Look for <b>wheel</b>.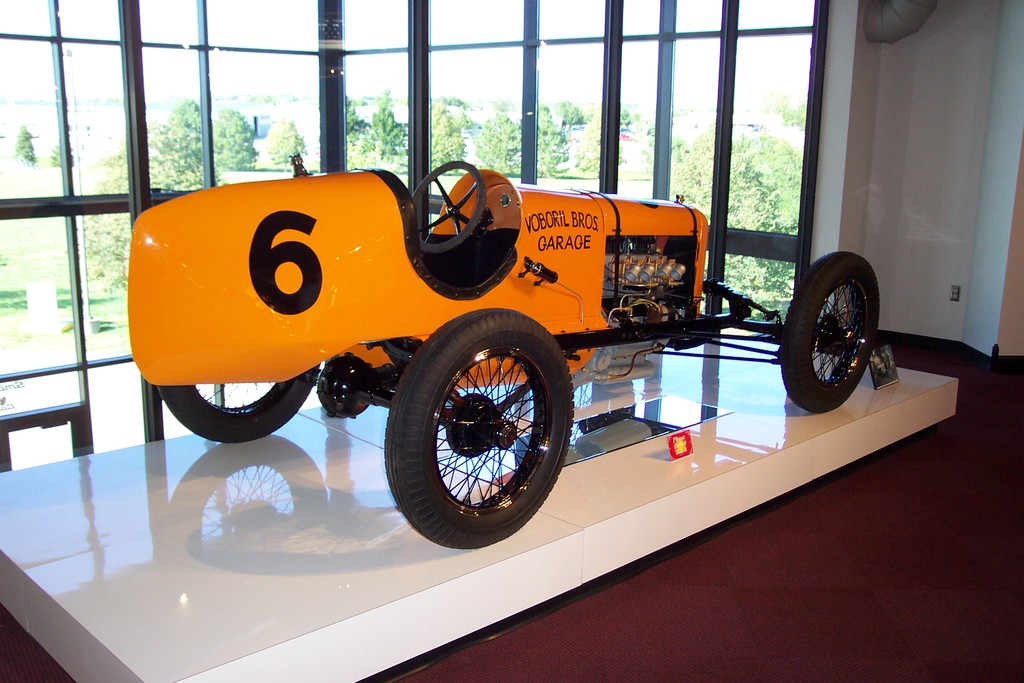
Found: BBox(156, 365, 320, 442).
